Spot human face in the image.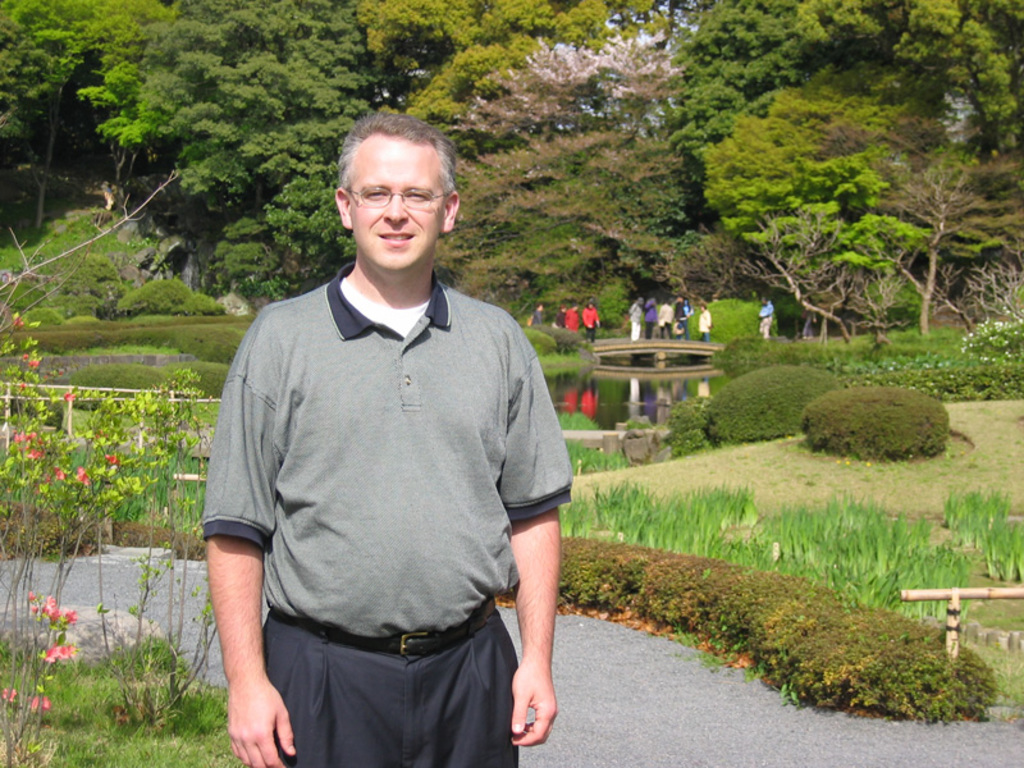
human face found at l=351, t=132, r=444, b=269.
